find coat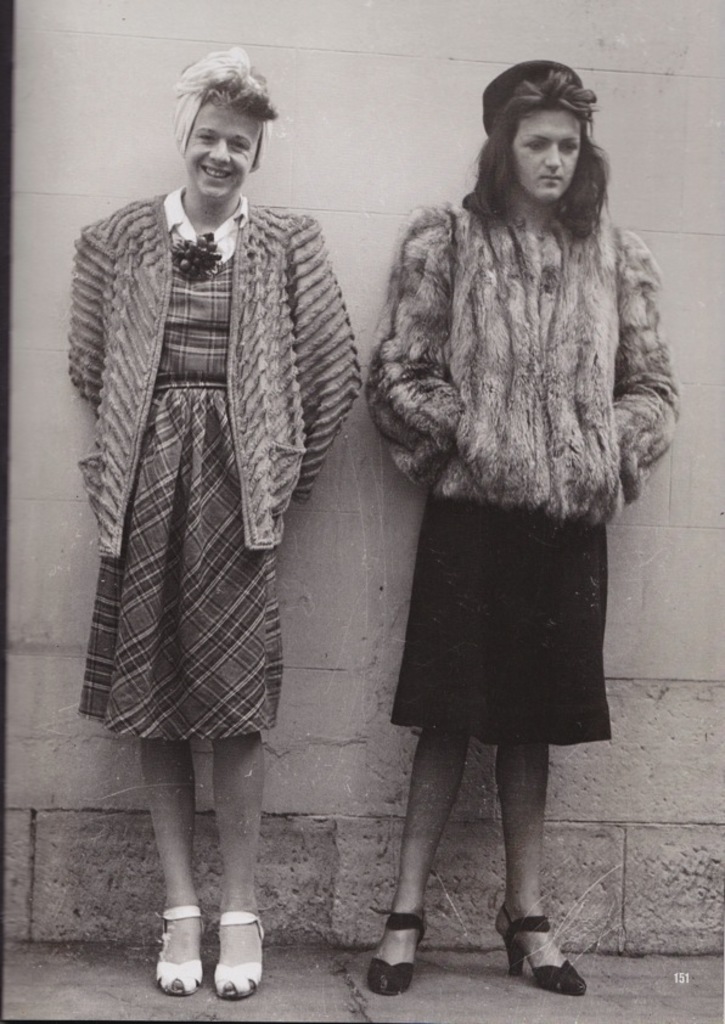
68/190/360/548
